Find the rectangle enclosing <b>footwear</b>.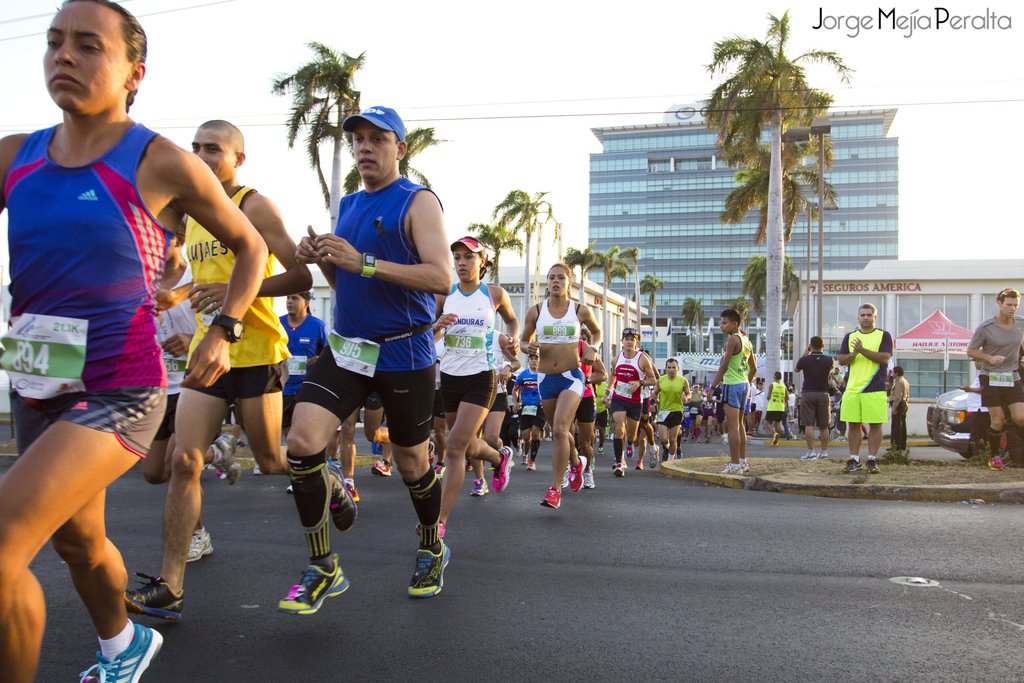
pyautogui.locateOnScreen(819, 450, 829, 460).
